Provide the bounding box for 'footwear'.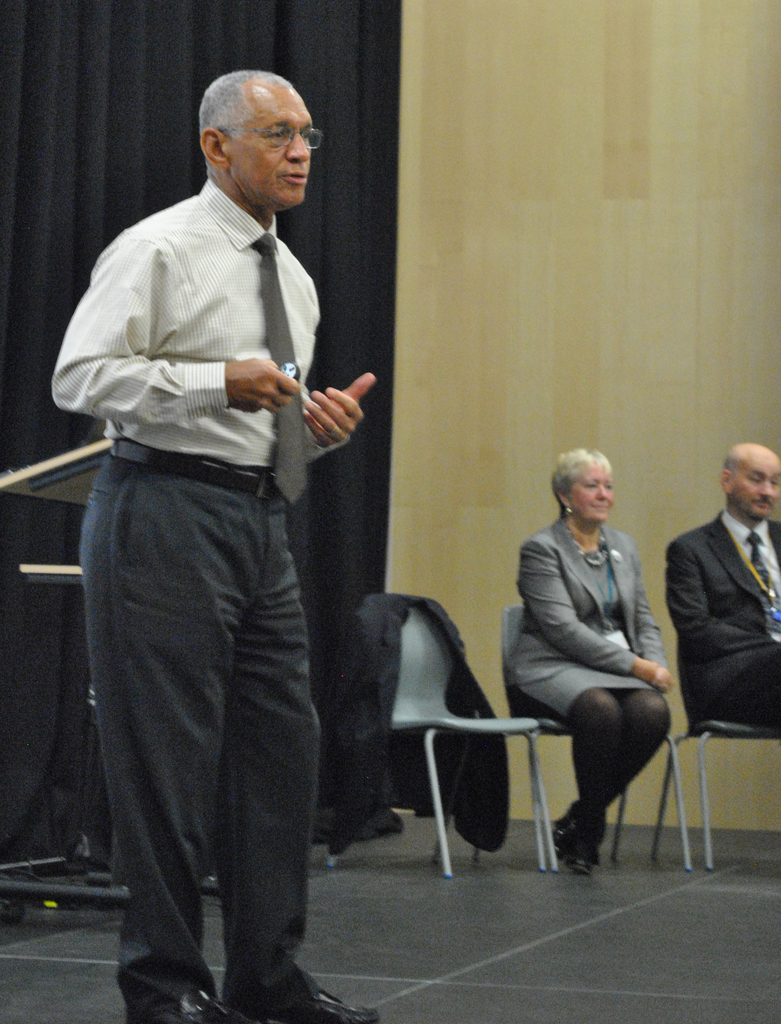
bbox(565, 856, 595, 875).
